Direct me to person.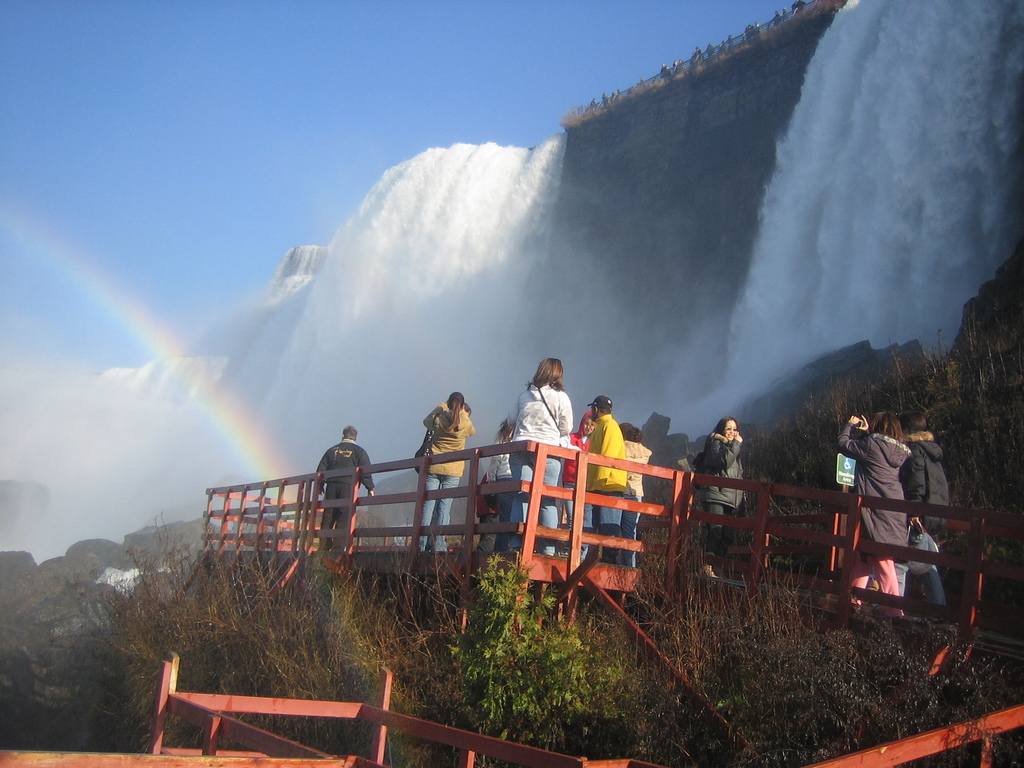
Direction: bbox(911, 419, 950, 609).
